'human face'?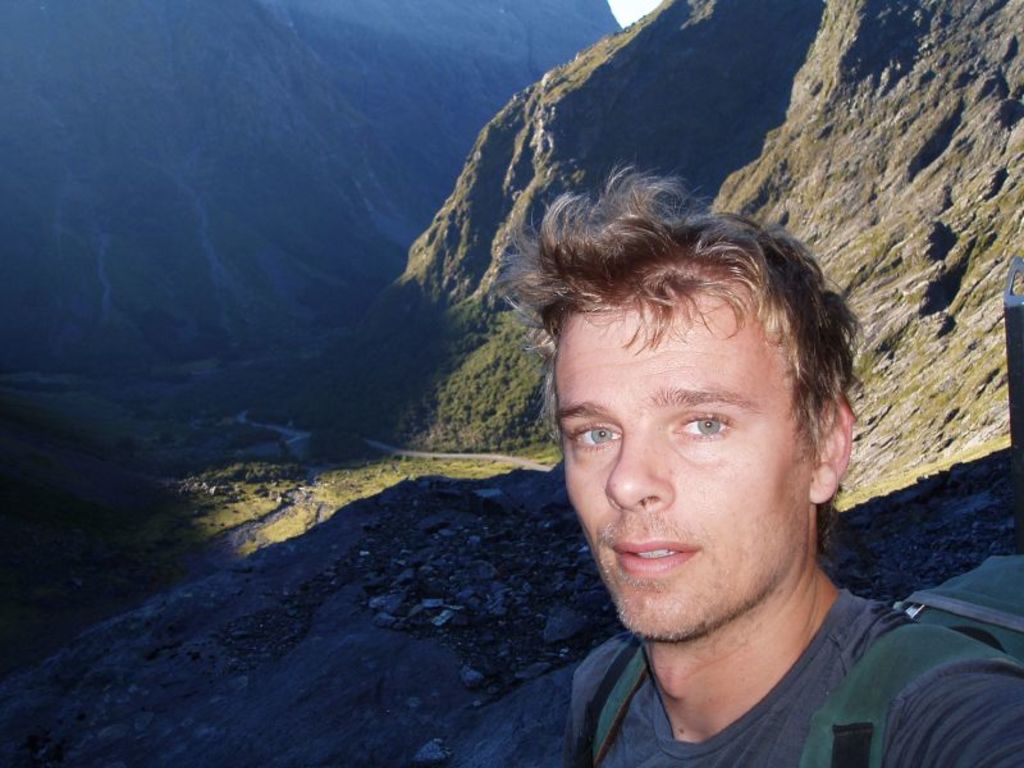
select_region(553, 282, 815, 641)
